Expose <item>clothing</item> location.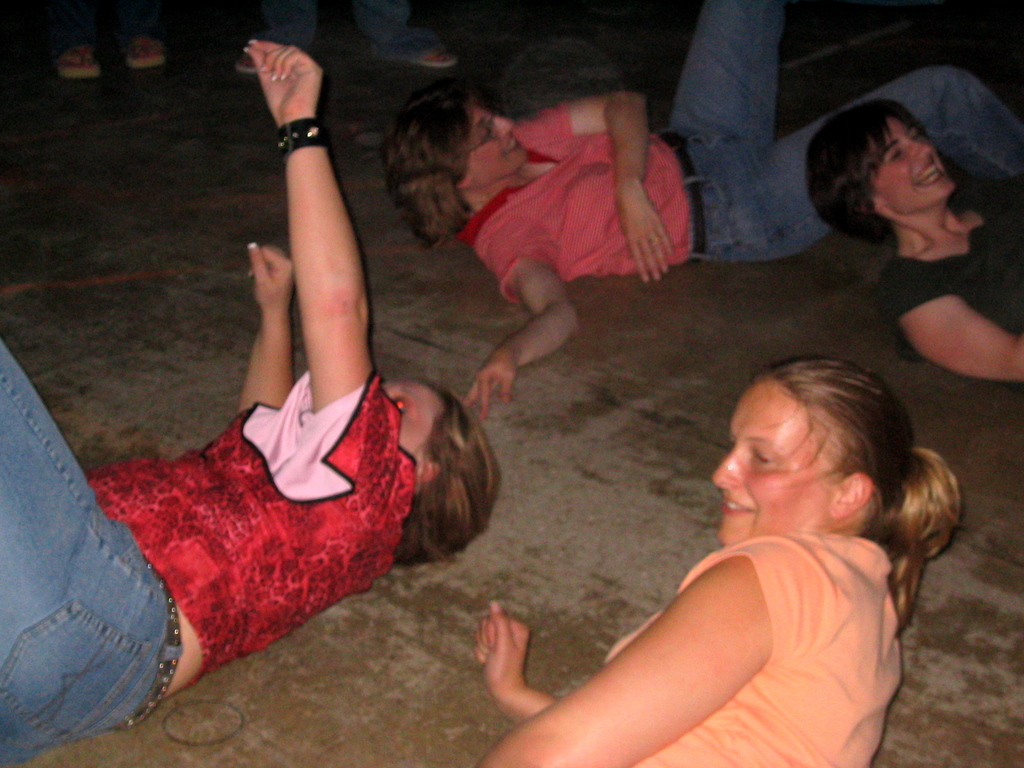
Exposed at 474,97,694,287.
